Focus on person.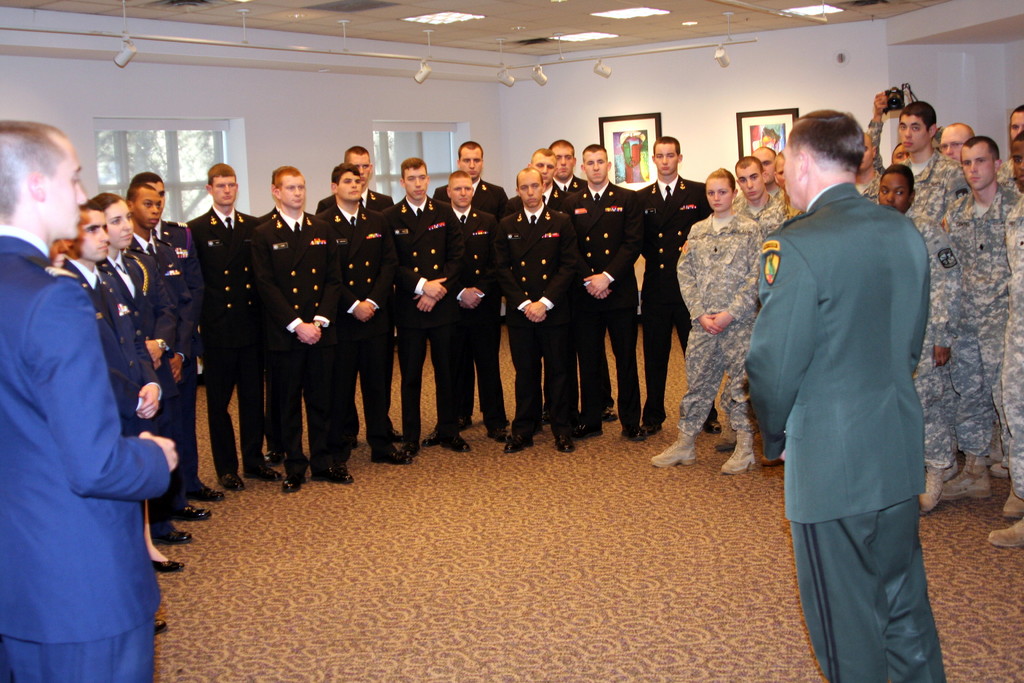
Focused at (left=126, top=181, right=186, bottom=543).
